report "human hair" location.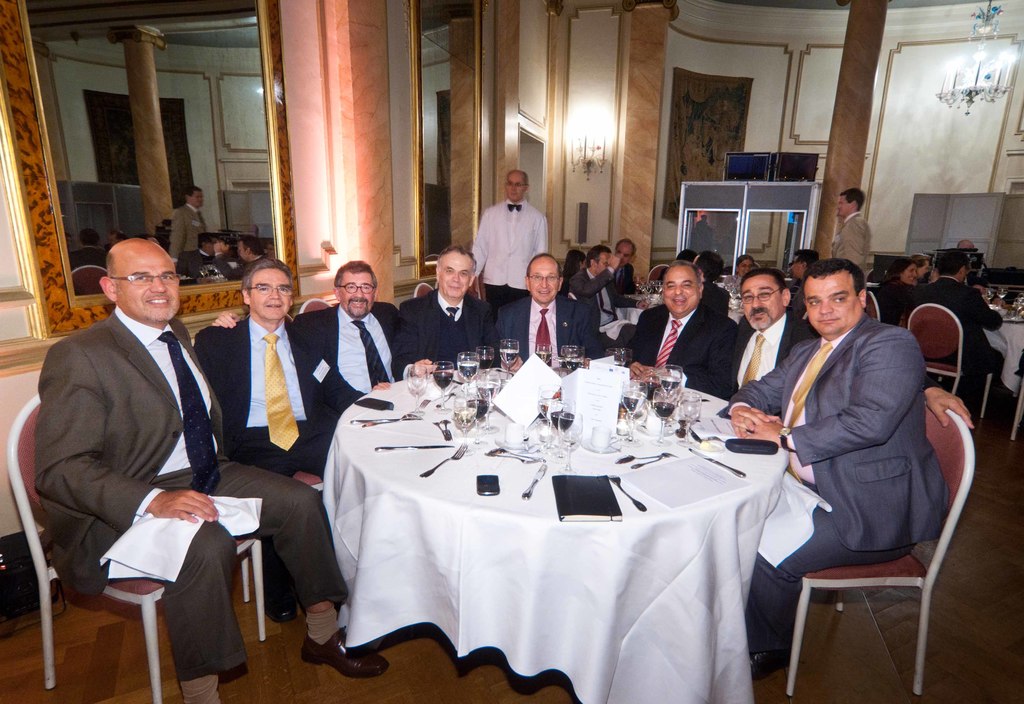
Report: l=740, t=266, r=788, b=289.
